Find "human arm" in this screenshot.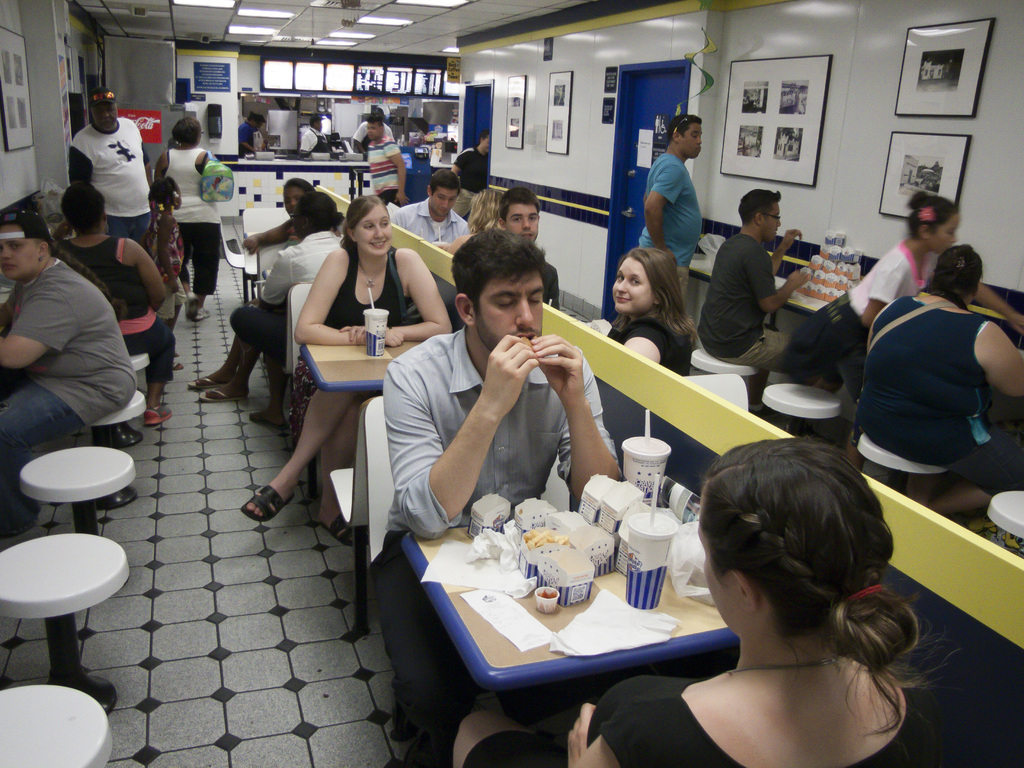
The bounding box for "human arm" is (left=239, top=218, right=288, bottom=257).
